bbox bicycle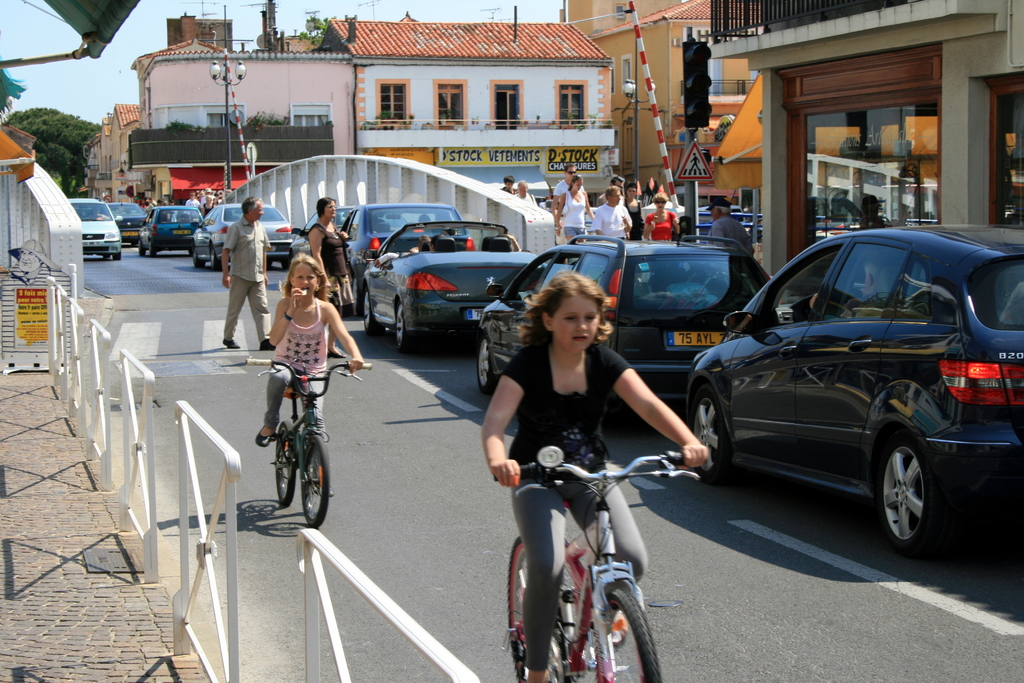
491, 444, 697, 682
